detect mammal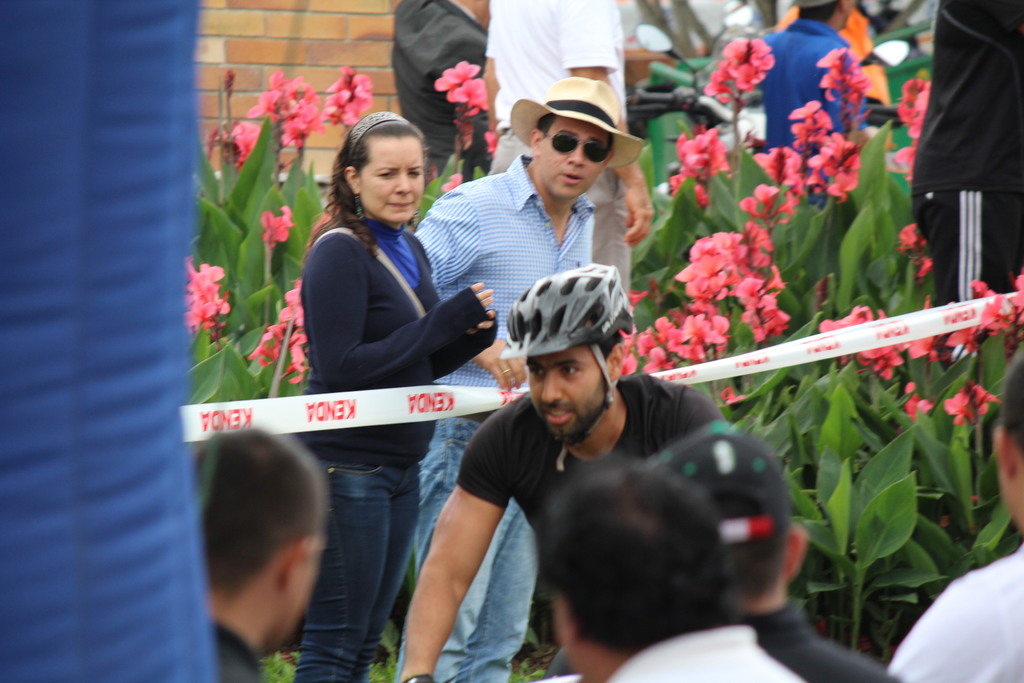
bbox(906, 0, 1023, 460)
